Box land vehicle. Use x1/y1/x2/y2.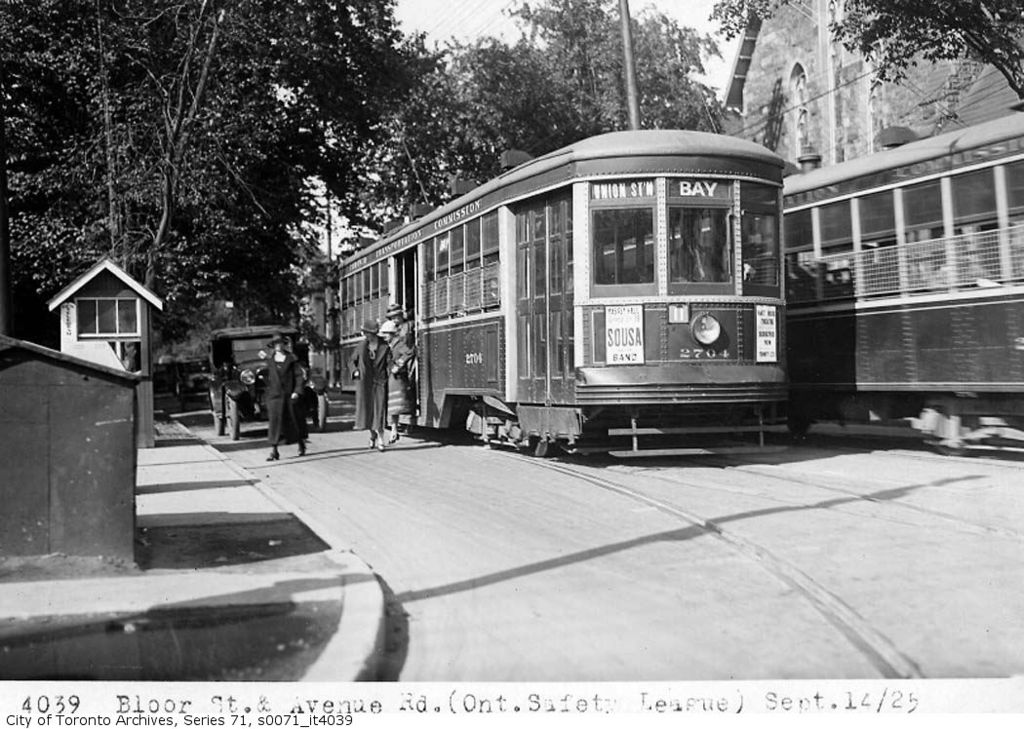
177/359/217/407.
